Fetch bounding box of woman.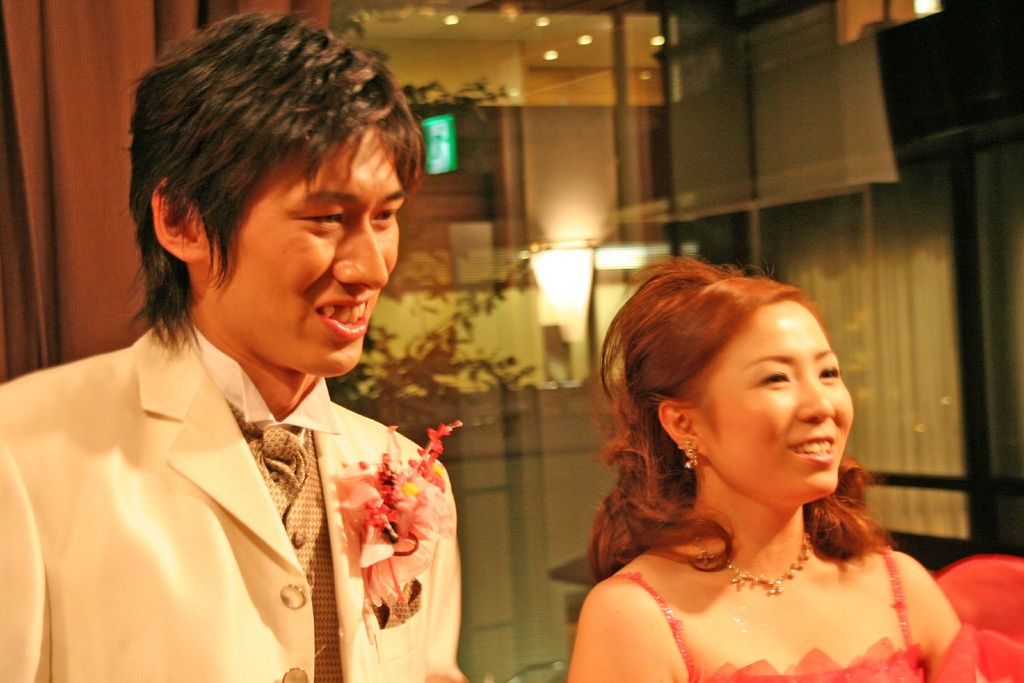
Bbox: <bbox>561, 258, 981, 682</bbox>.
